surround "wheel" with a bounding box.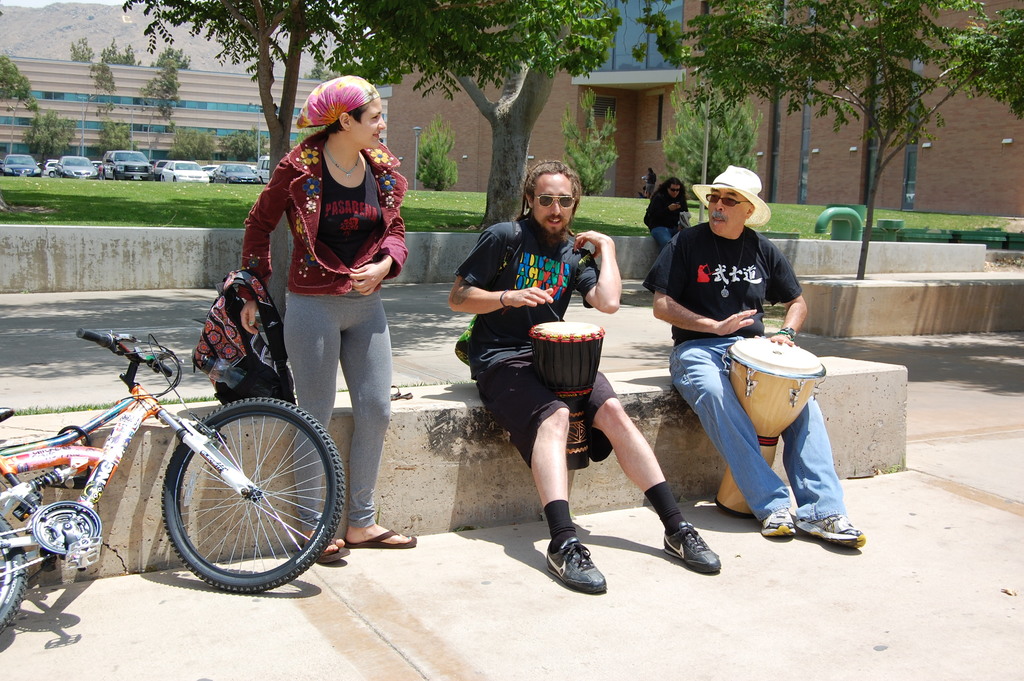
box=[212, 179, 216, 183].
